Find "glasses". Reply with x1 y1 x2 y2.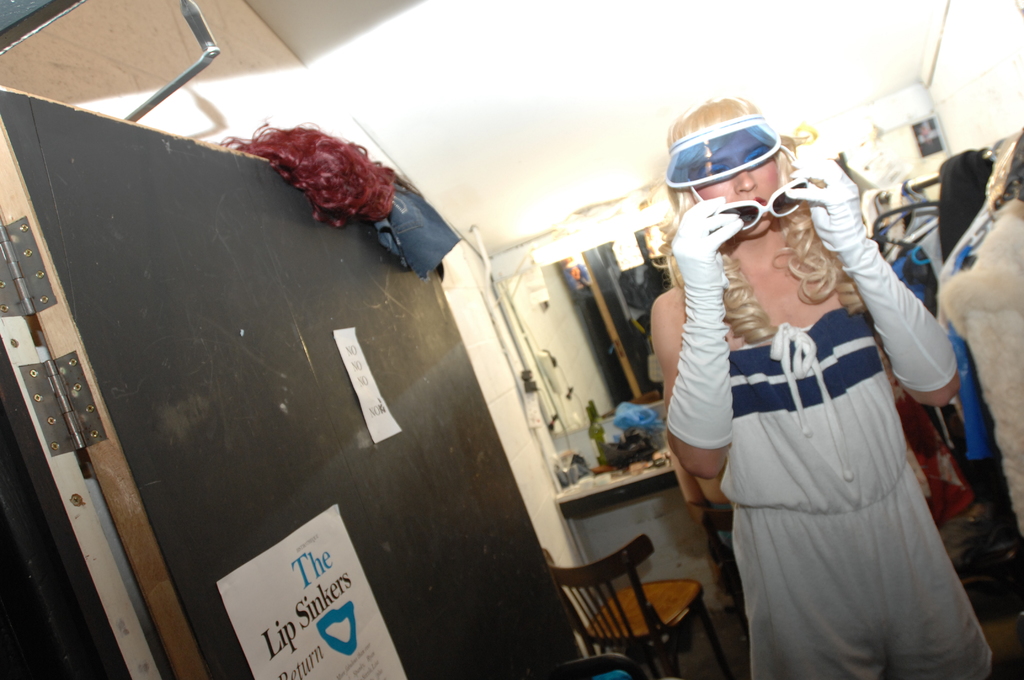
687 146 812 234.
